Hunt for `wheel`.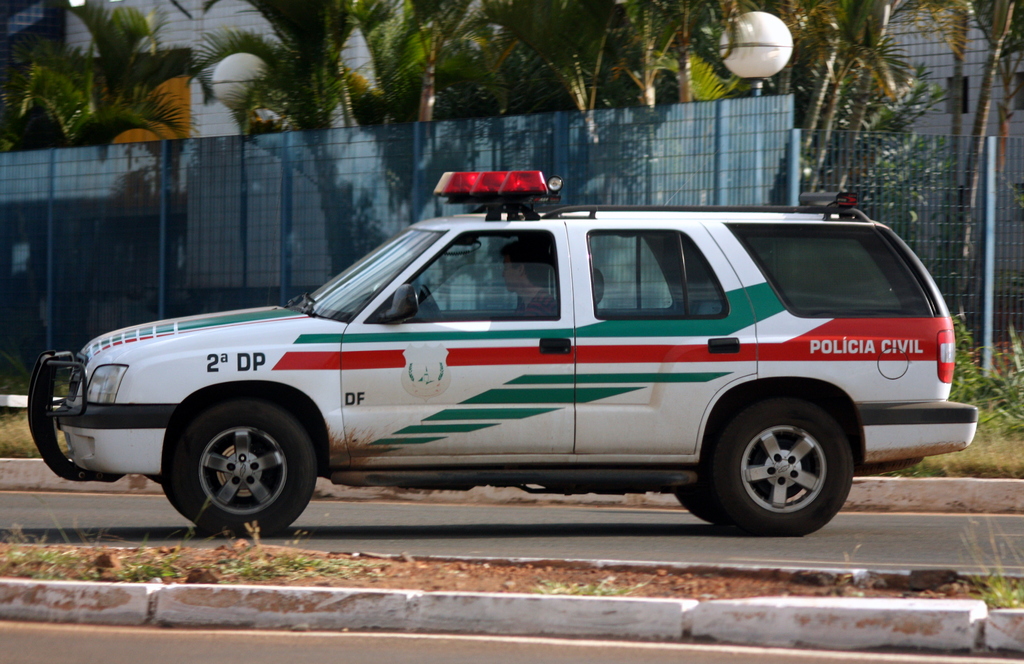
Hunted down at l=677, t=490, r=730, b=527.
